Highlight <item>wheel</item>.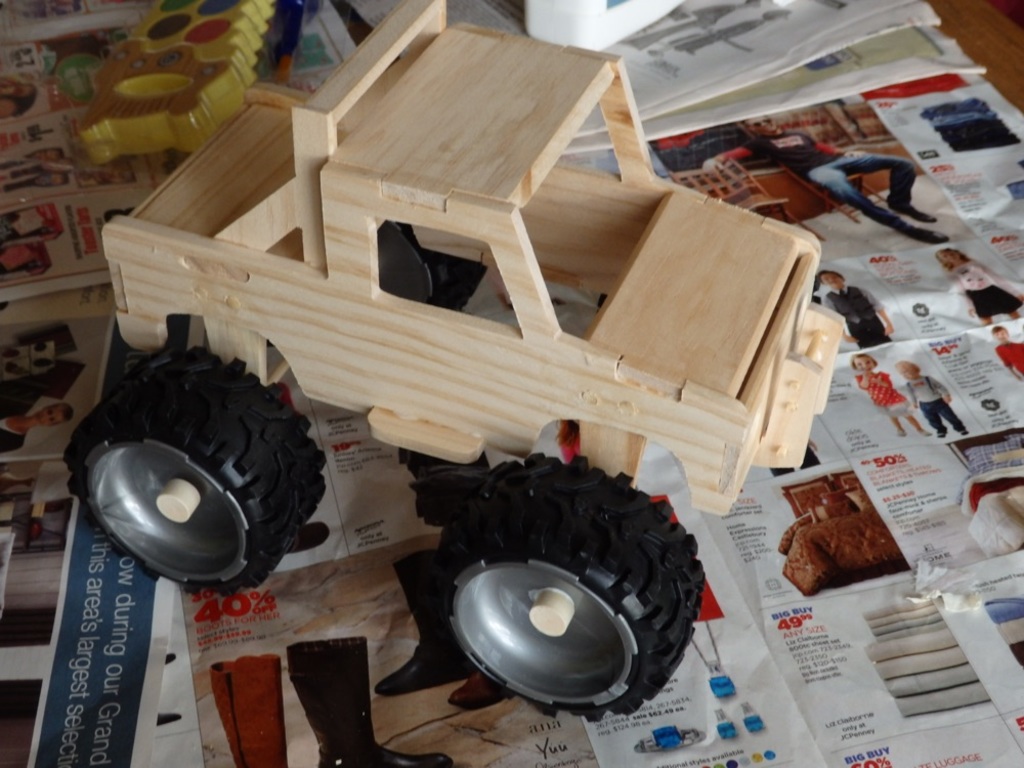
Highlighted region: bbox(429, 454, 706, 724).
